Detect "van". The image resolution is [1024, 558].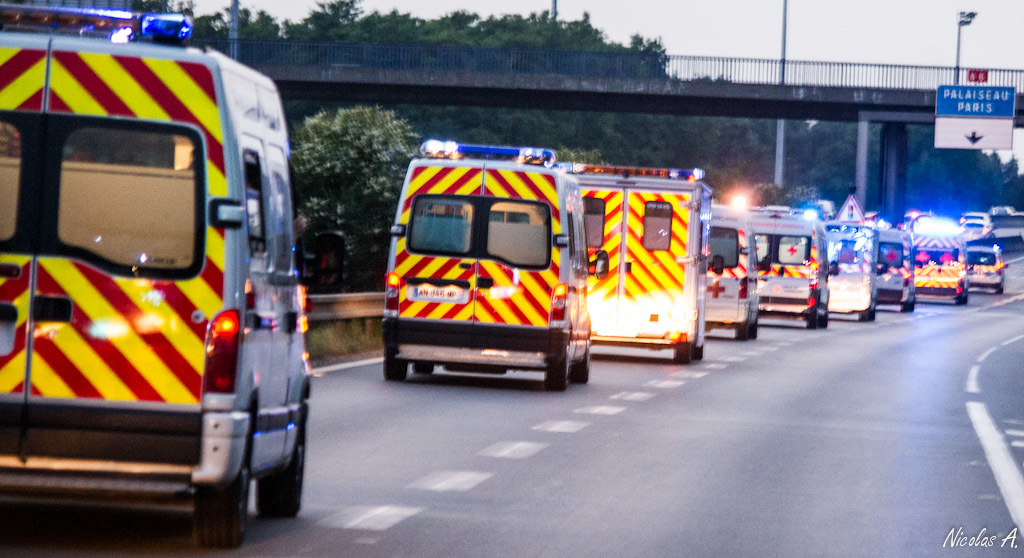
0:2:315:549.
